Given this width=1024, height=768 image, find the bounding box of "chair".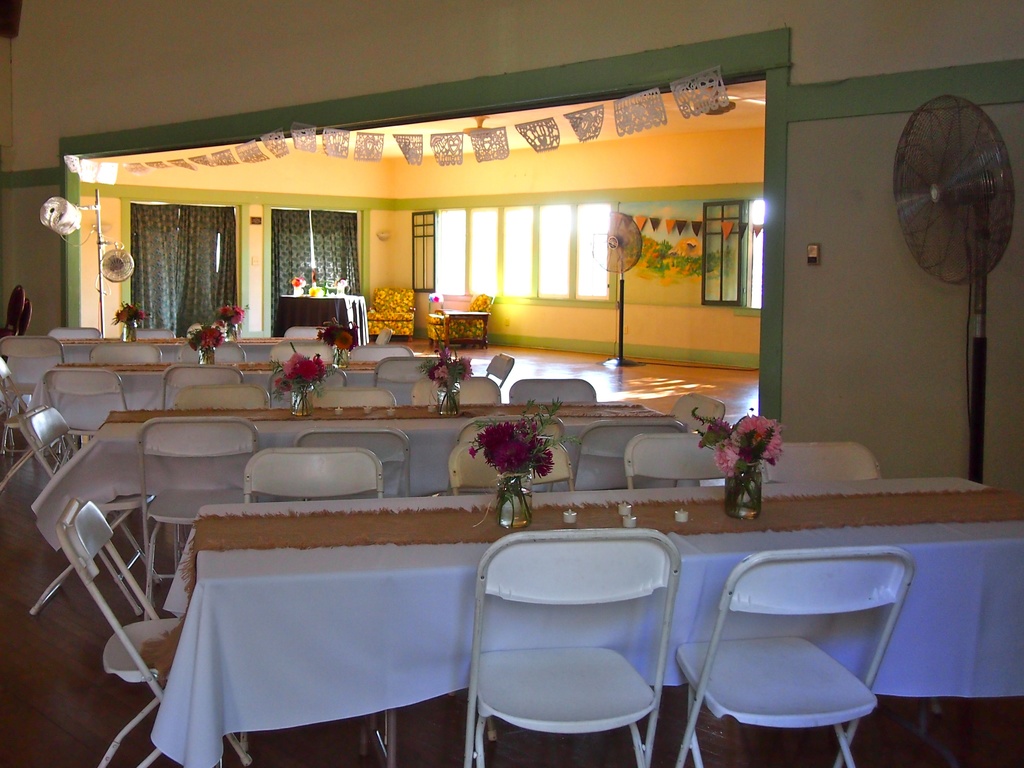
locate(624, 435, 757, 491).
